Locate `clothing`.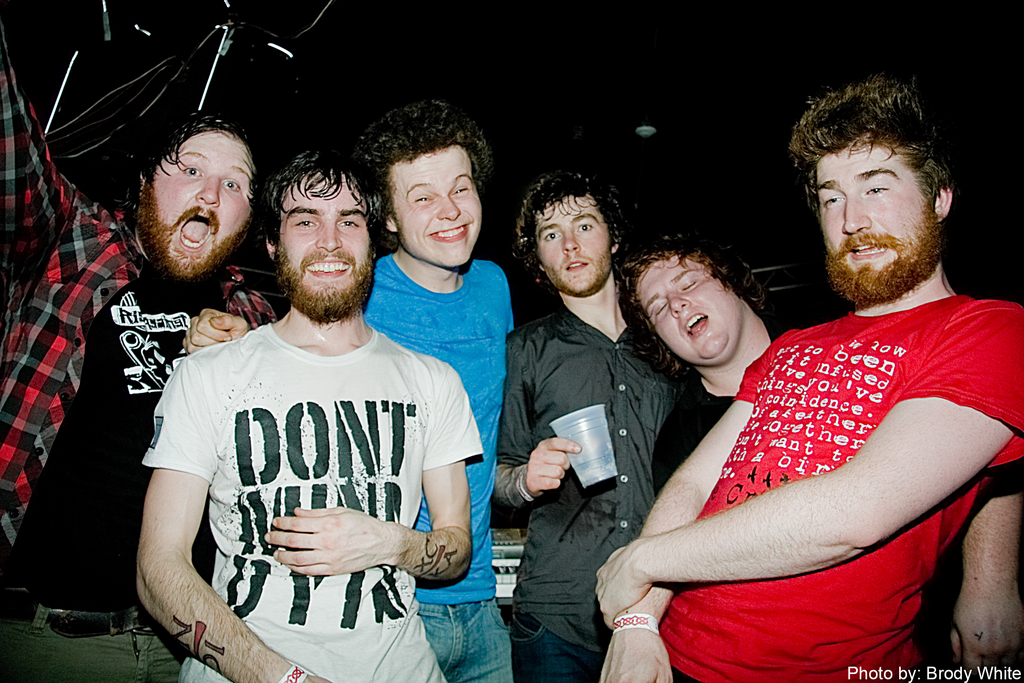
Bounding box: box=[362, 258, 513, 682].
